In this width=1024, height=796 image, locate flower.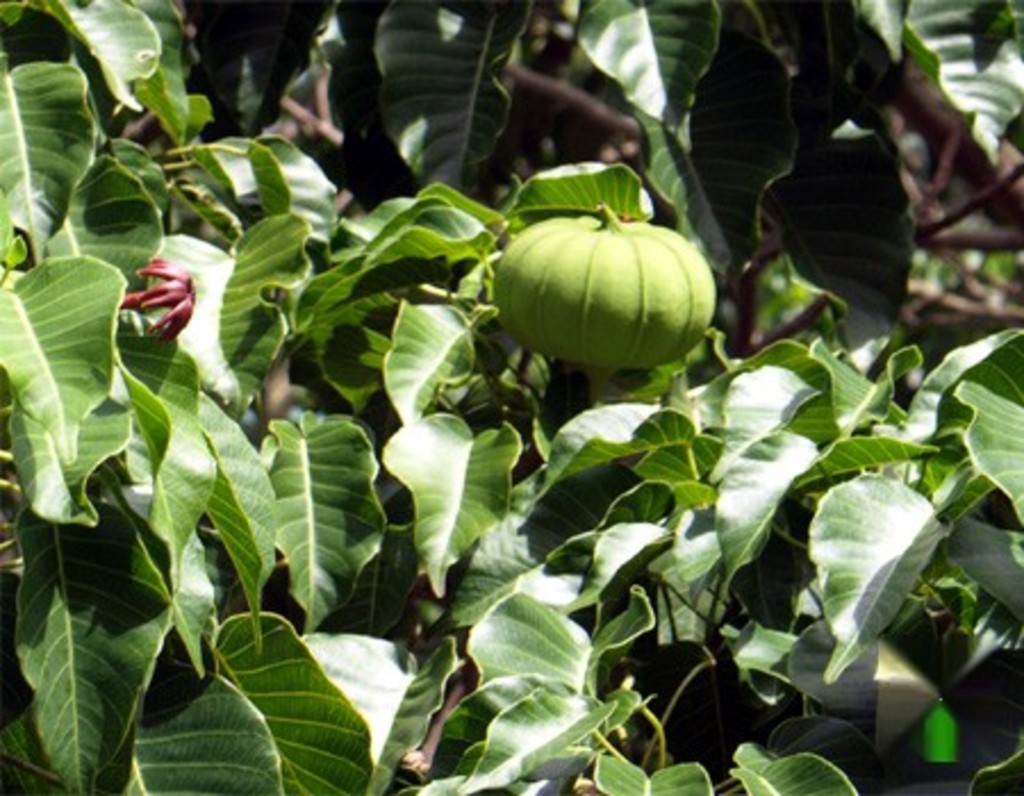
Bounding box: x1=116, y1=234, x2=216, y2=337.
